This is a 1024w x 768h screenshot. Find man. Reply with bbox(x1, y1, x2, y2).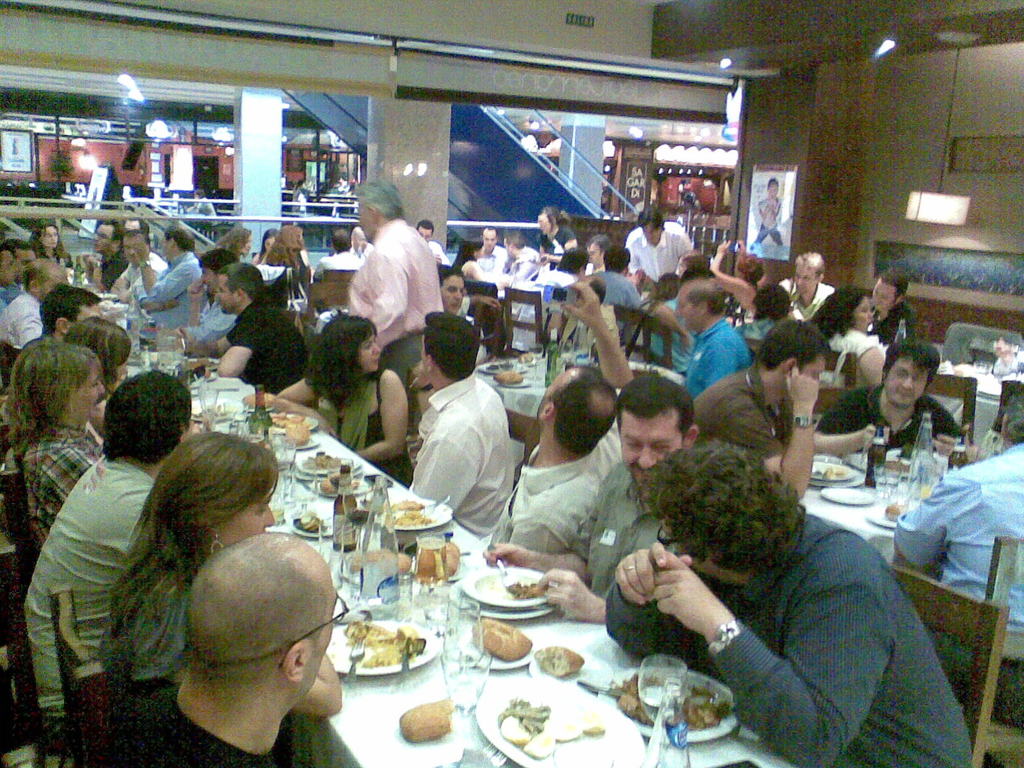
bbox(812, 341, 975, 467).
